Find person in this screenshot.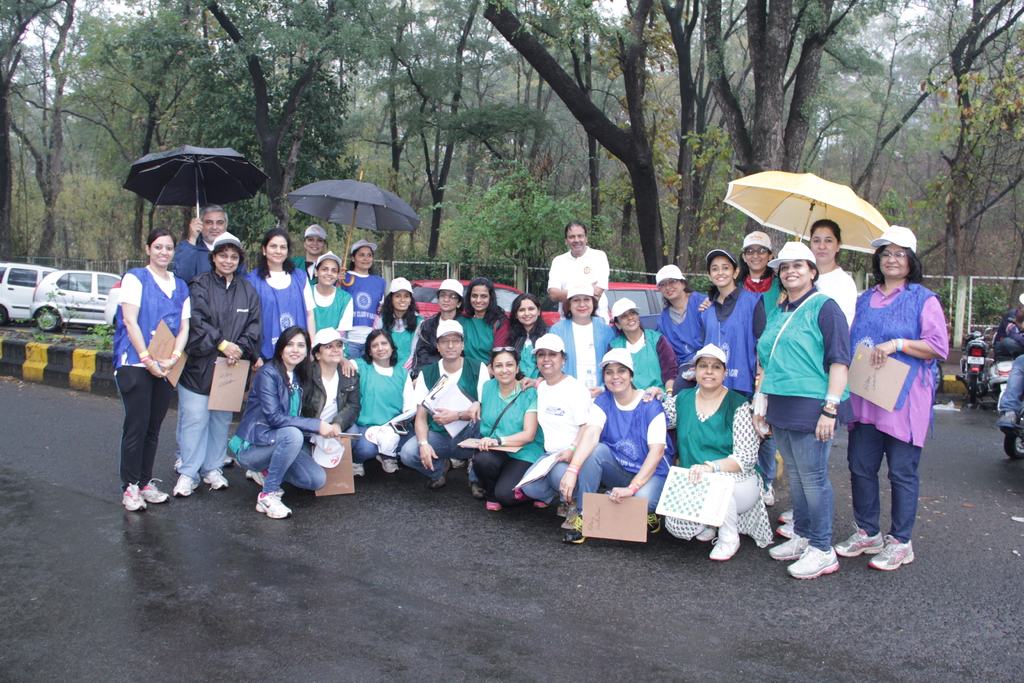
The bounding box for person is Rect(735, 225, 781, 297).
